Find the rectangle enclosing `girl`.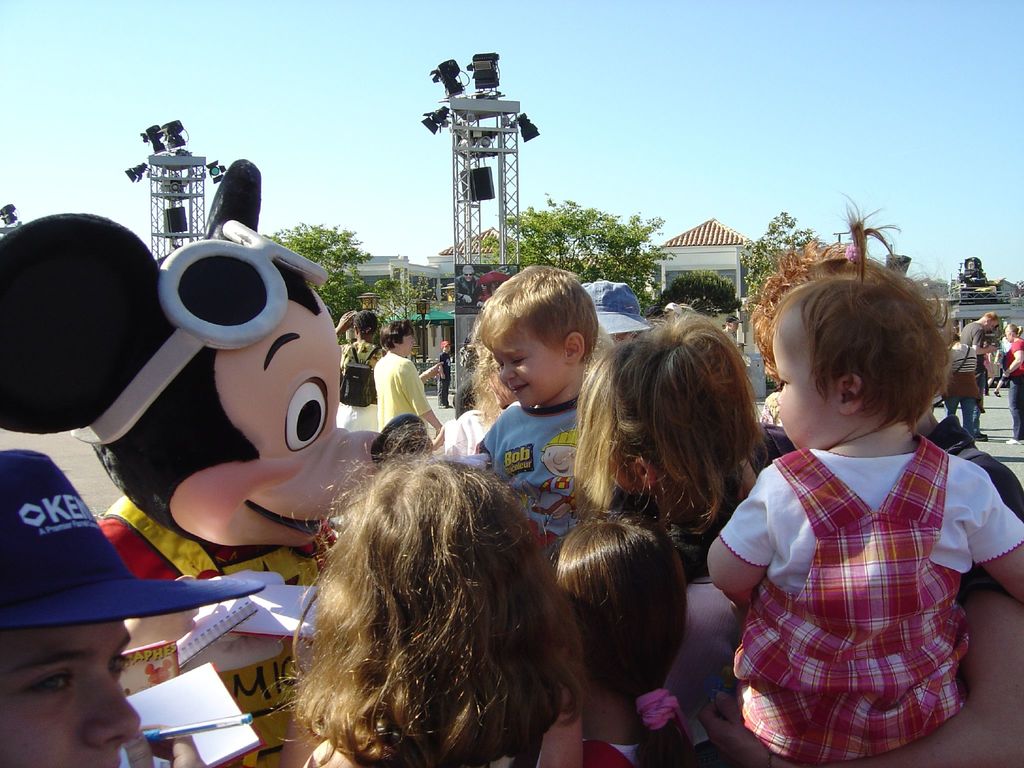
BBox(705, 203, 1023, 765).
